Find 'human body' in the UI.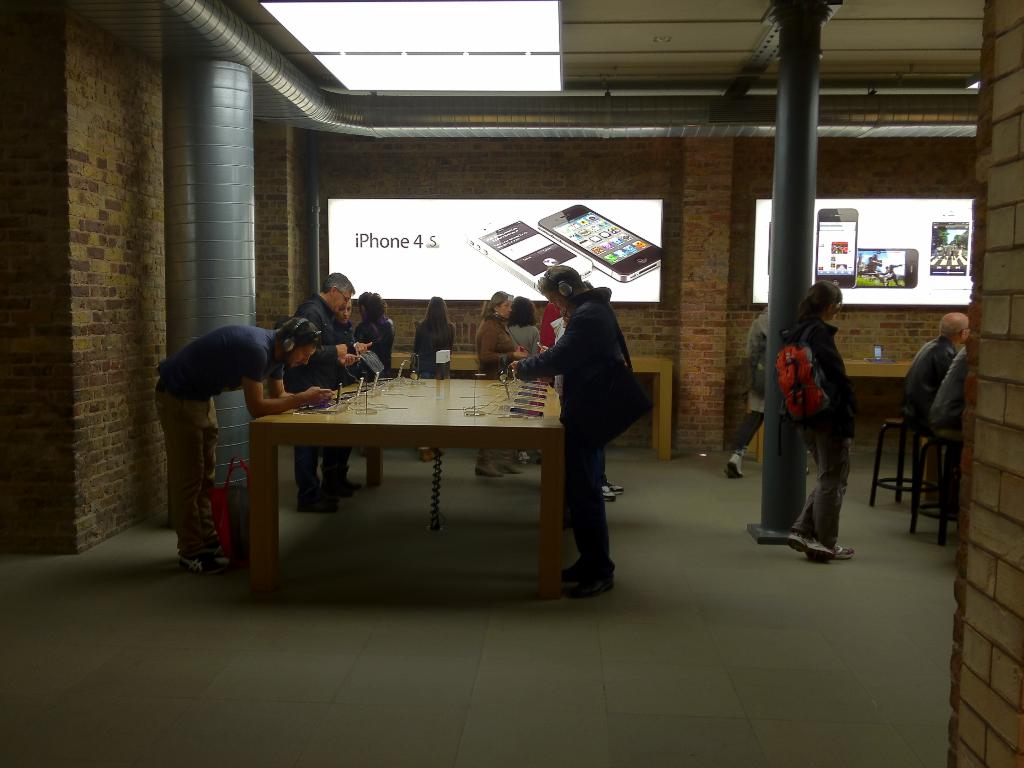
UI element at left=147, top=315, right=314, bottom=552.
